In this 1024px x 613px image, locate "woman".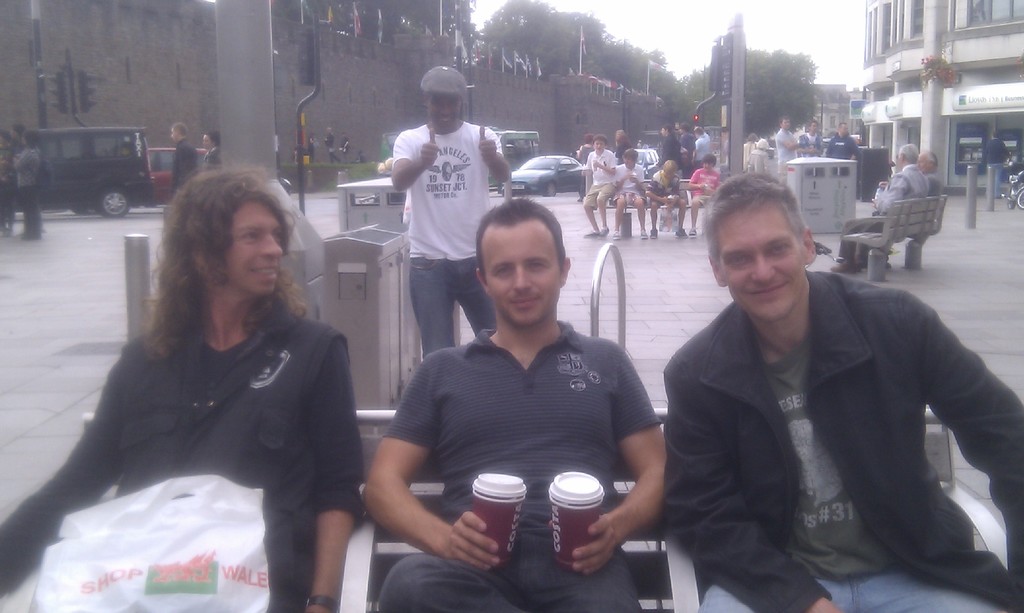
Bounding box: detection(48, 166, 358, 589).
